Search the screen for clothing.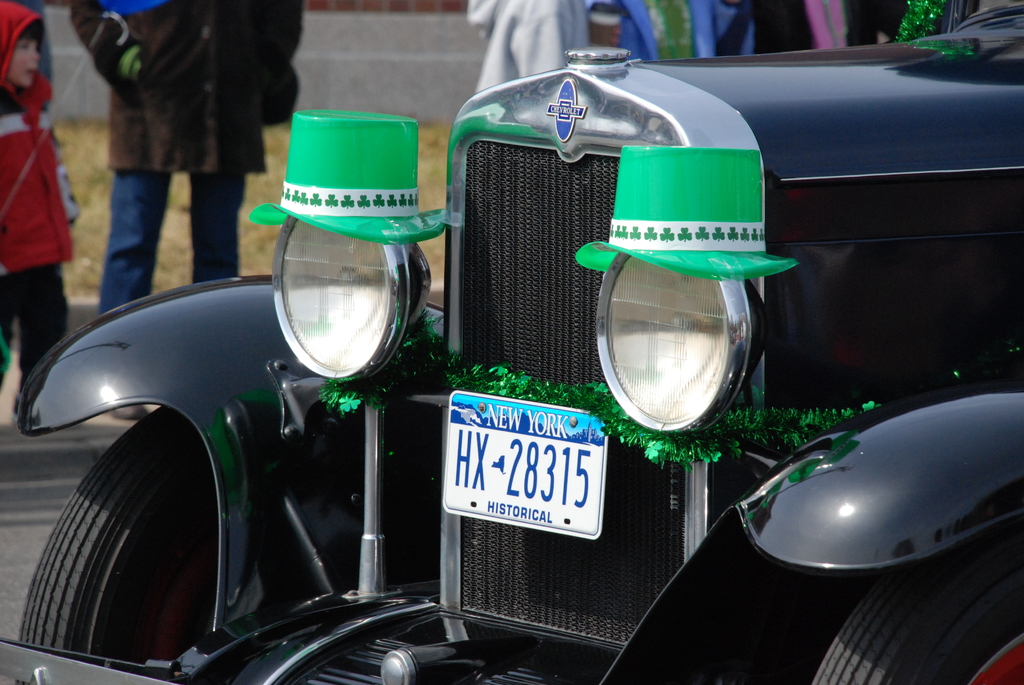
Found at crop(721, 0, 912, 49).
